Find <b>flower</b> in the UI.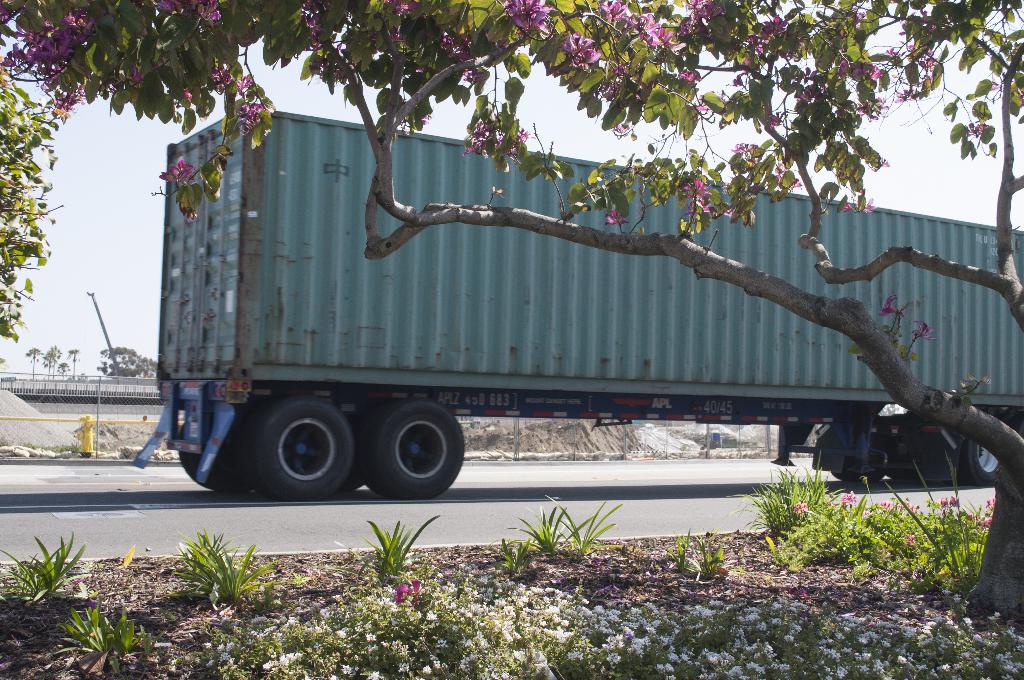
UI element at crop(182, 85, 195, 101).
